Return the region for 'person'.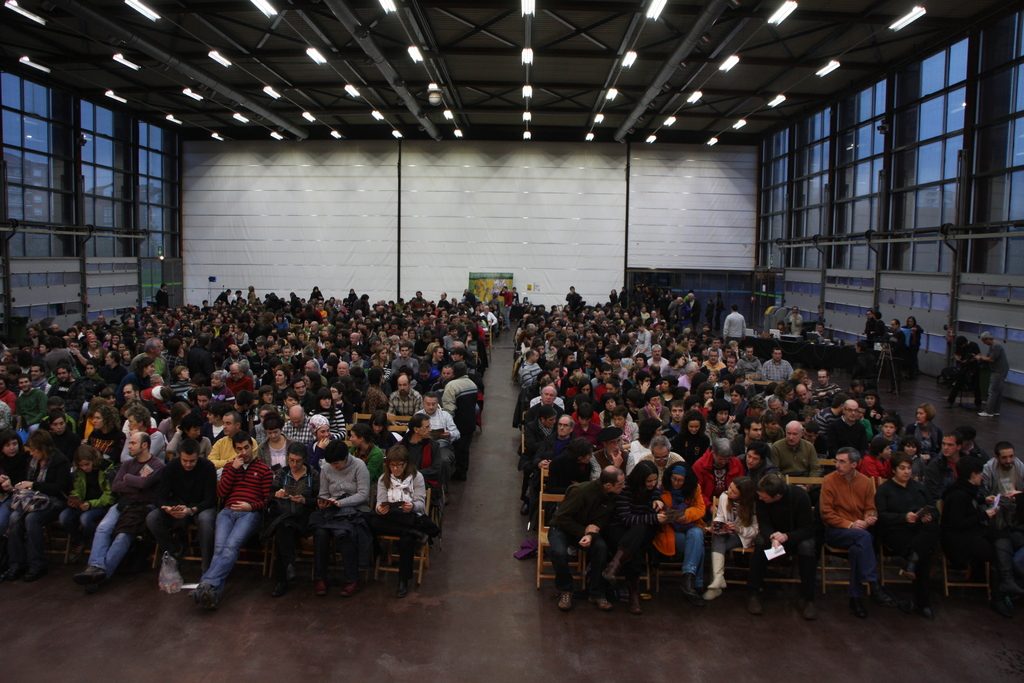
region(121, 408, 164, 467).
